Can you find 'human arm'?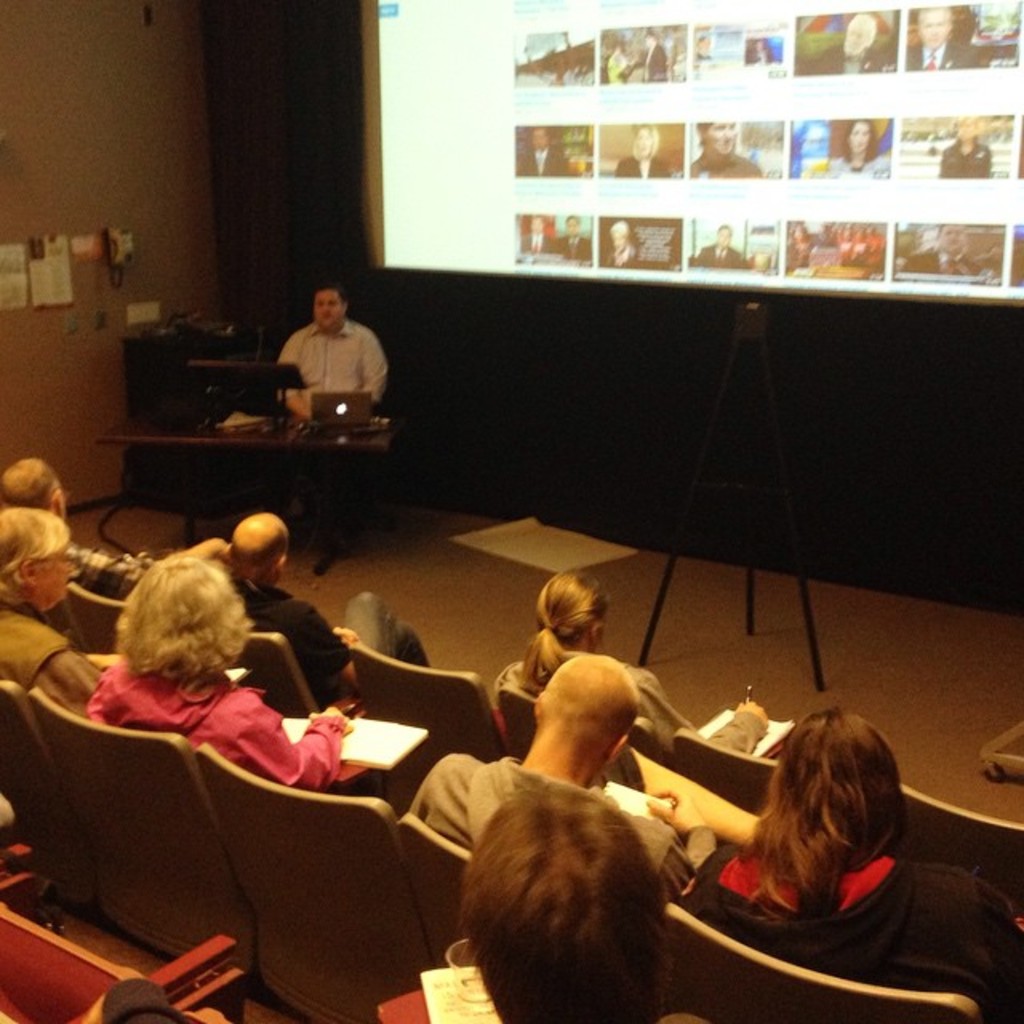
Yes, bounding box: 635, 683, 770, 776.
